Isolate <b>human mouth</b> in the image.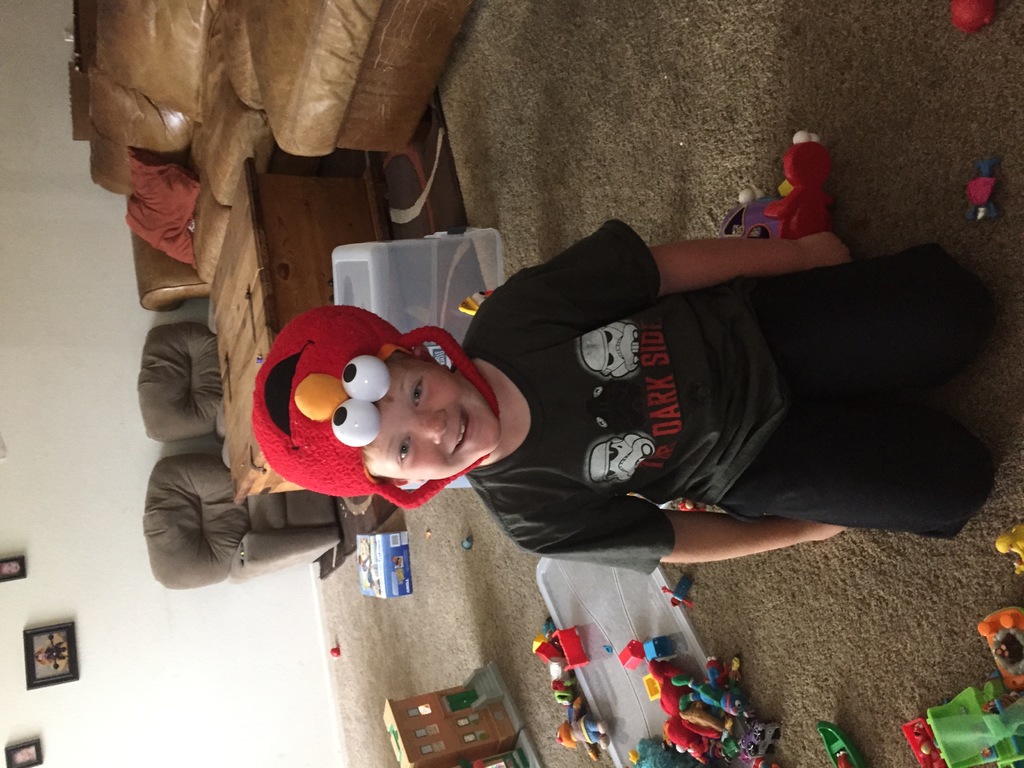
Isolated region: x1=449 y1=408 x2=472 y2=455.
